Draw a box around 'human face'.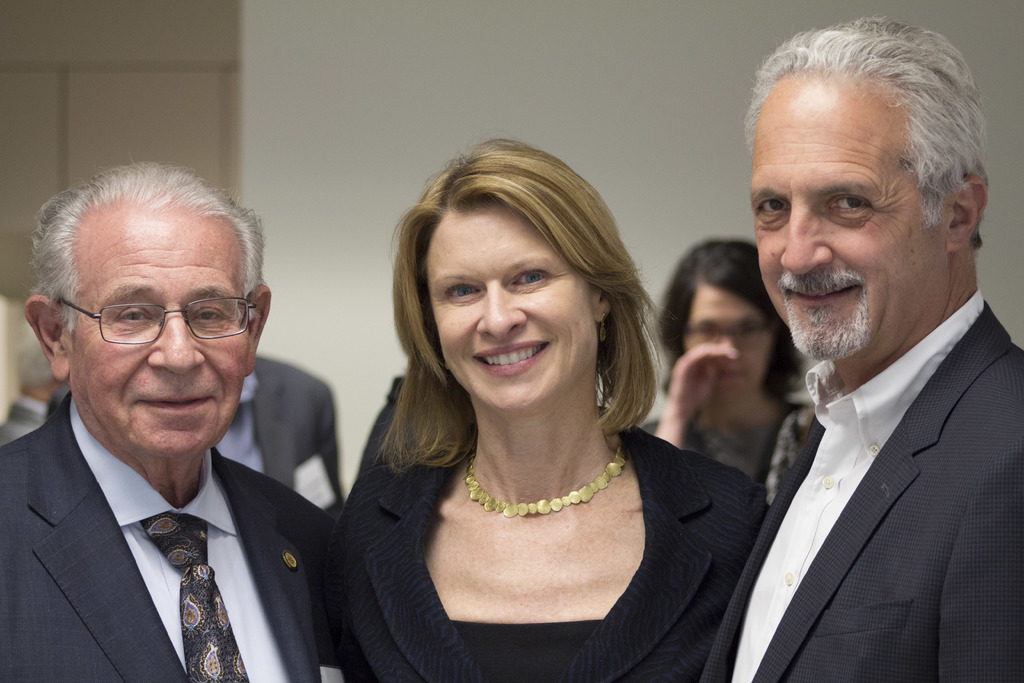
[751,78,935,359].
